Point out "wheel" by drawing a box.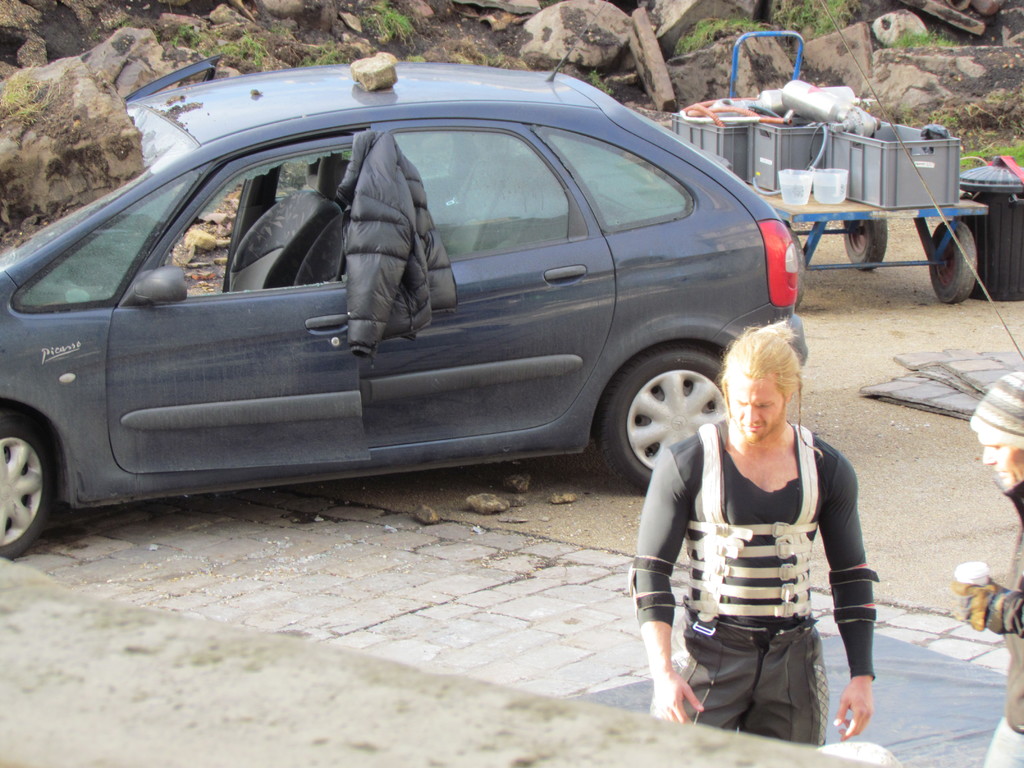
BBox(597, 342, 733, 488).
